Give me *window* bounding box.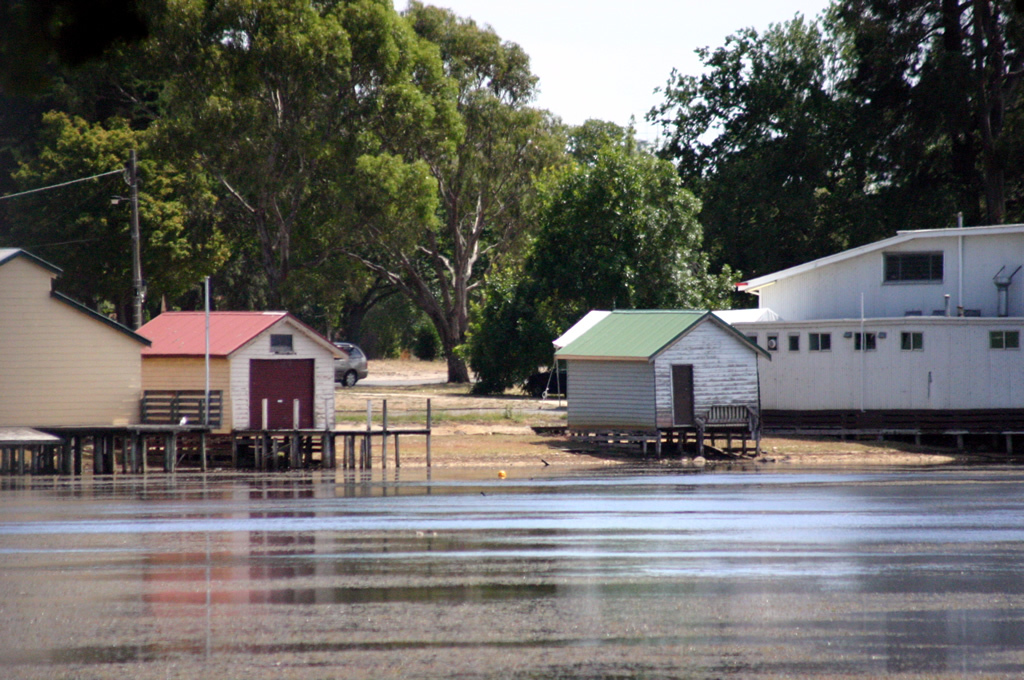
x1=768 y1=334 x2=781 y2=351.
